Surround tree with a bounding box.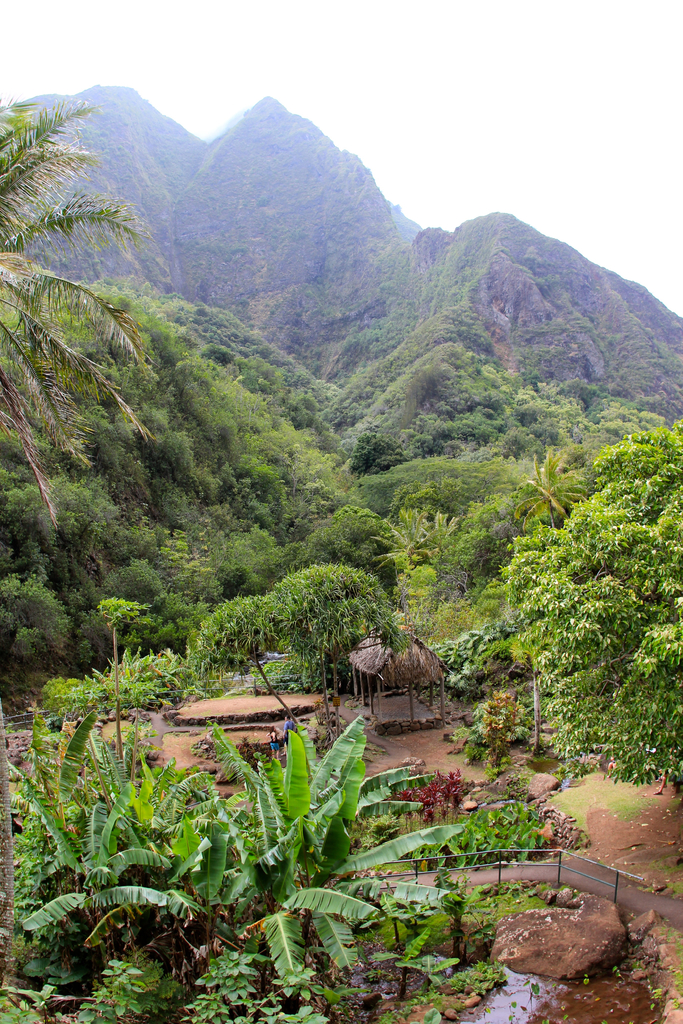
bbox=(97, 602, 155, 767).
